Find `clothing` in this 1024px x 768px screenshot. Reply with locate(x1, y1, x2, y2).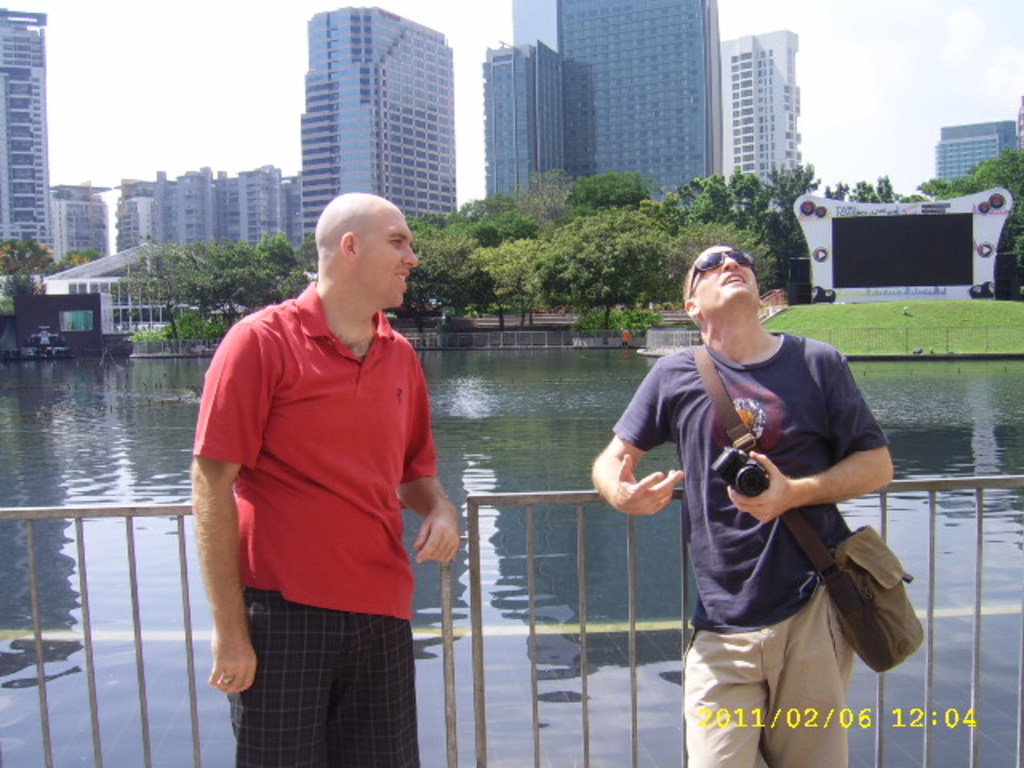
locate(195, 259, 440, 717).
